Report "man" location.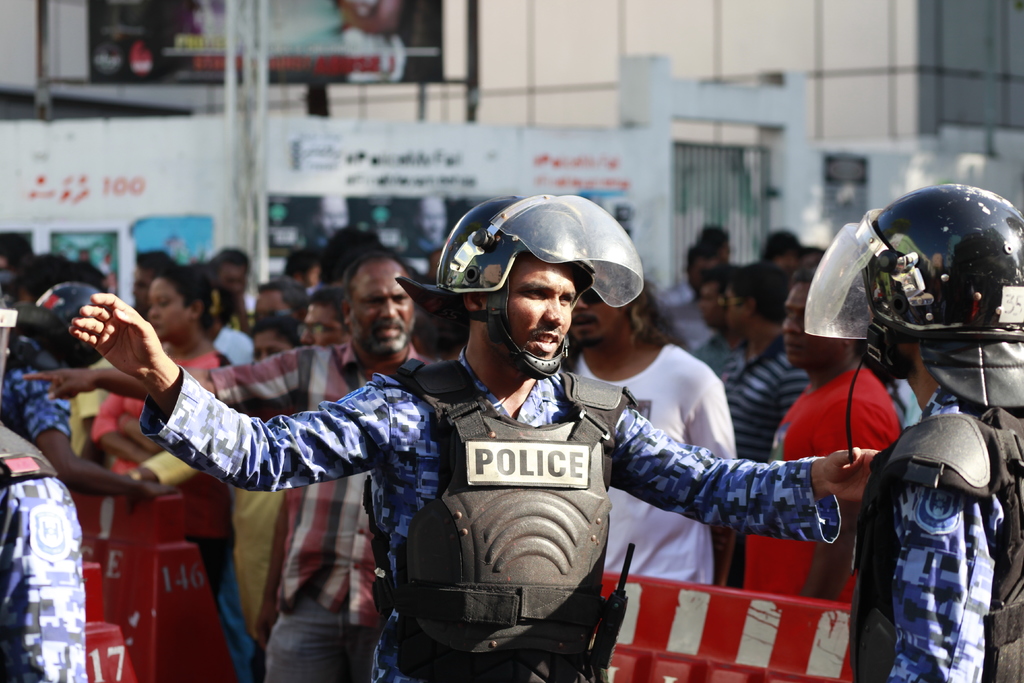
Report: x1=127, y1=252, x2=182, y2=307.
